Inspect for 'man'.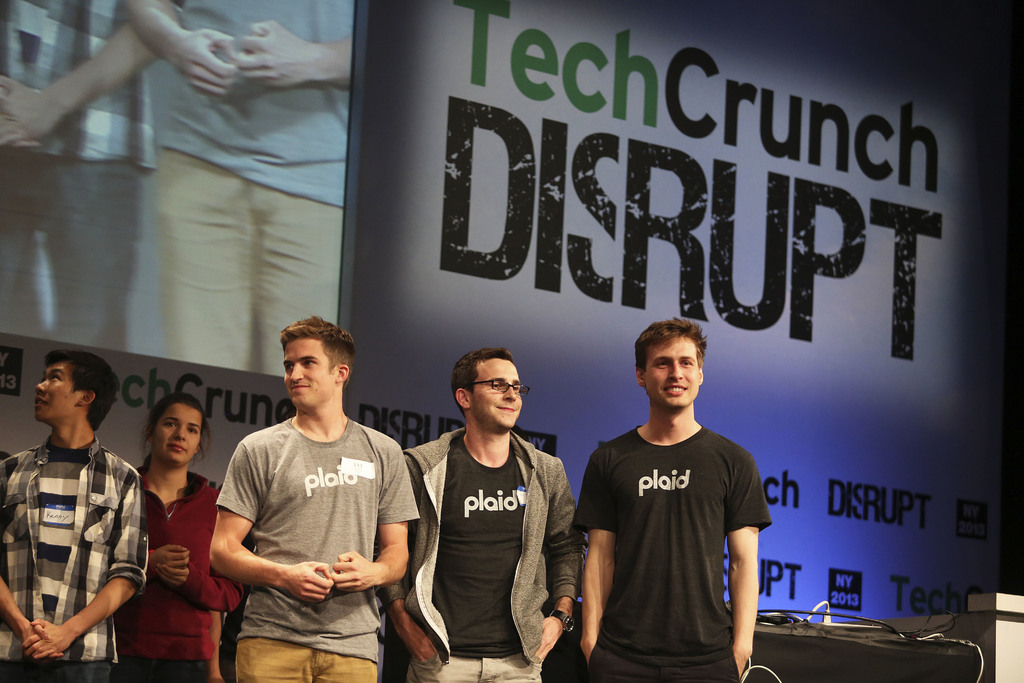
Inspection: {"x1": 569, "y1": 313, "x2": 785, "y2": 679}.
